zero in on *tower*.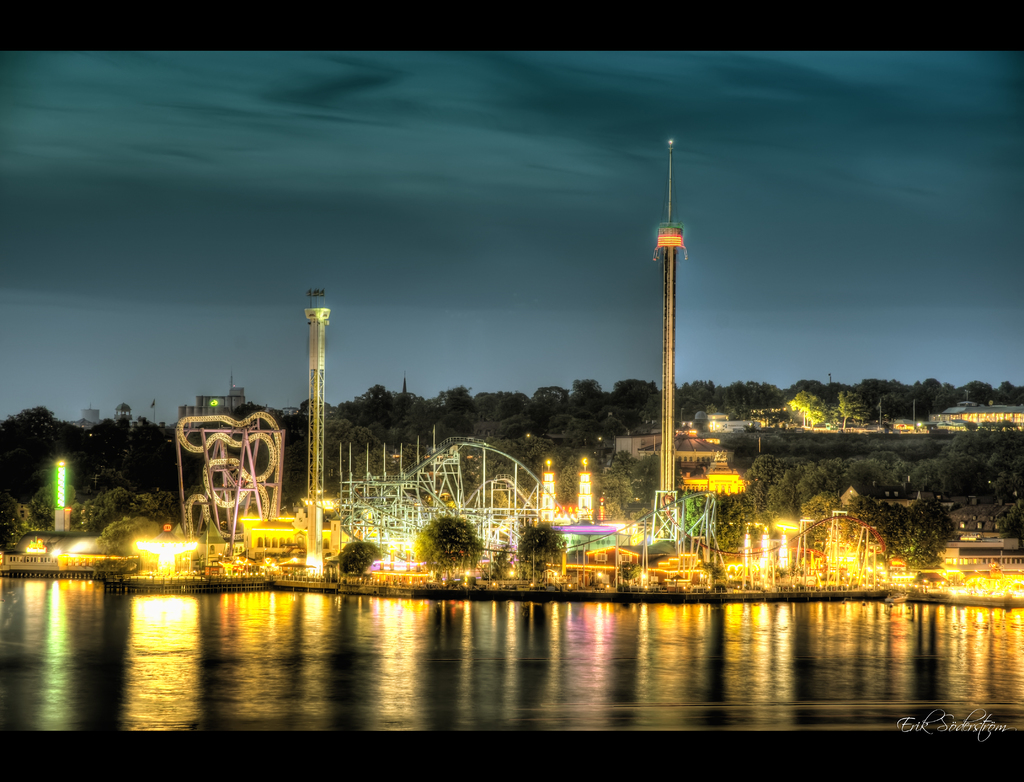
Zeroed in: <bbox>632, 150, 733, 509</bbox>.
